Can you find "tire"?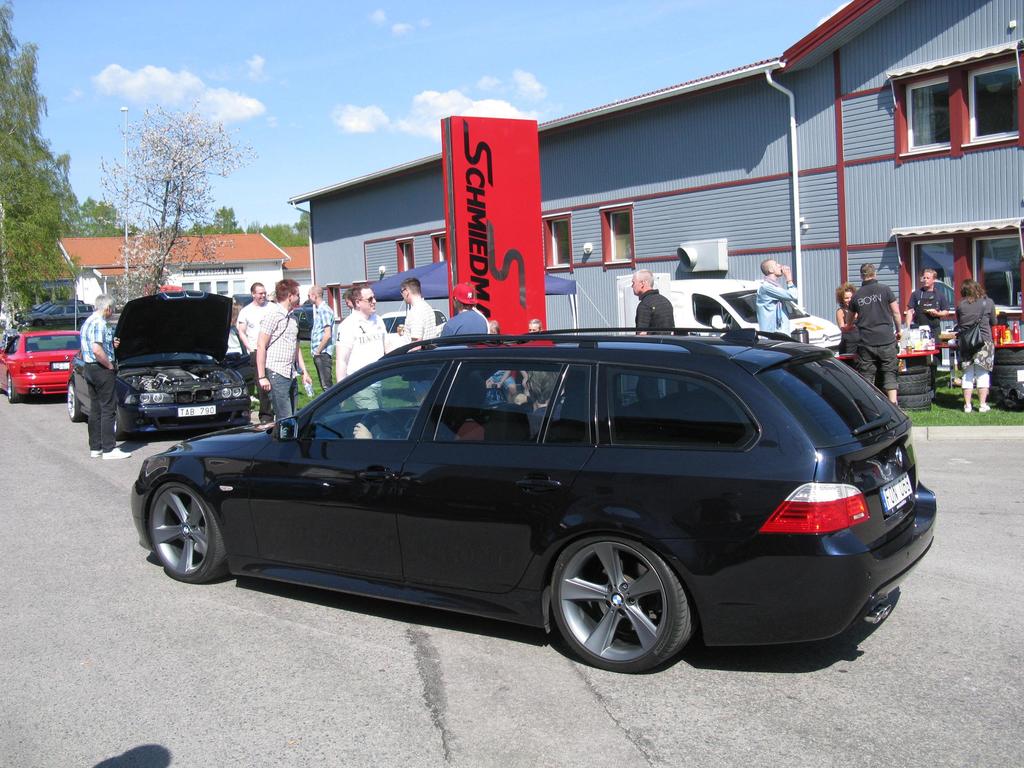
Yes, bounding box: pyautogui.locateOnScreen(991, 395, 1023, 409).
